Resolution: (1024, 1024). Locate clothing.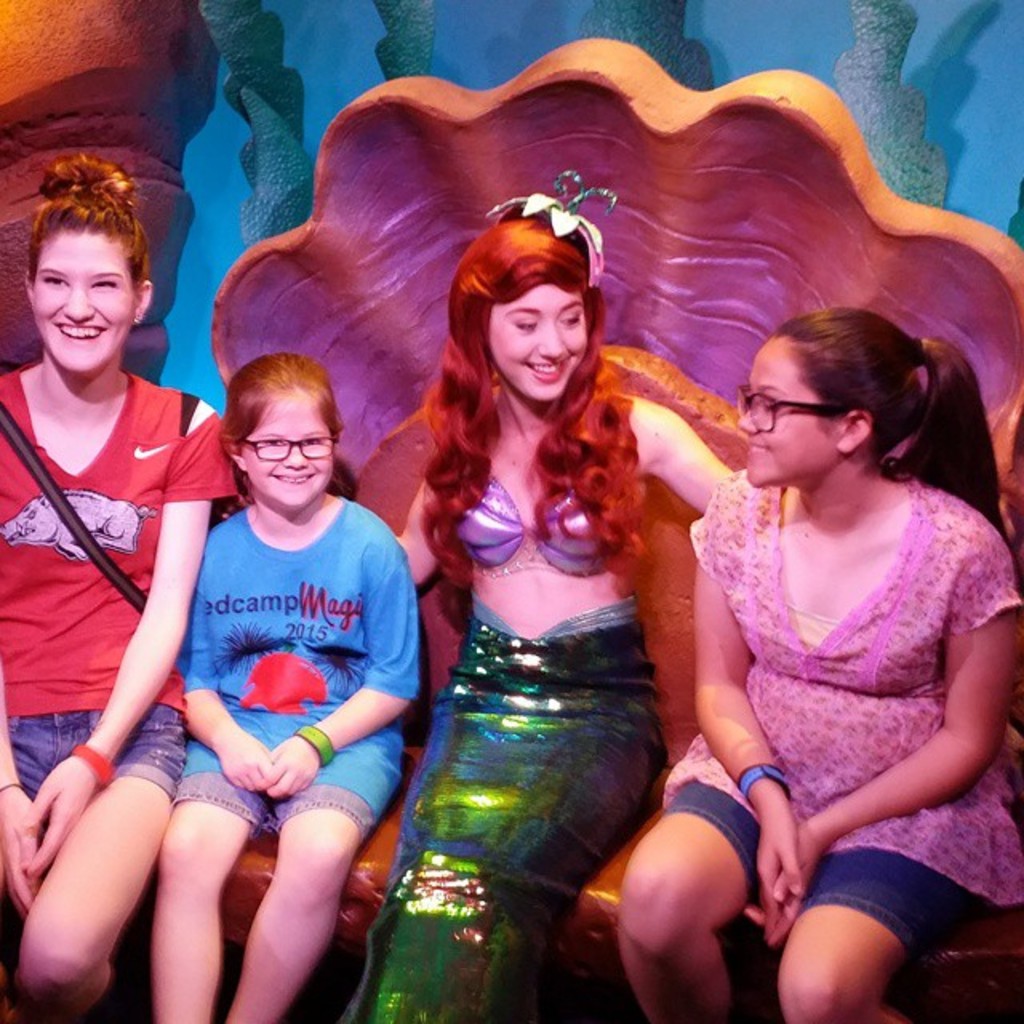
bbox=[0, 355, 237, 813].
